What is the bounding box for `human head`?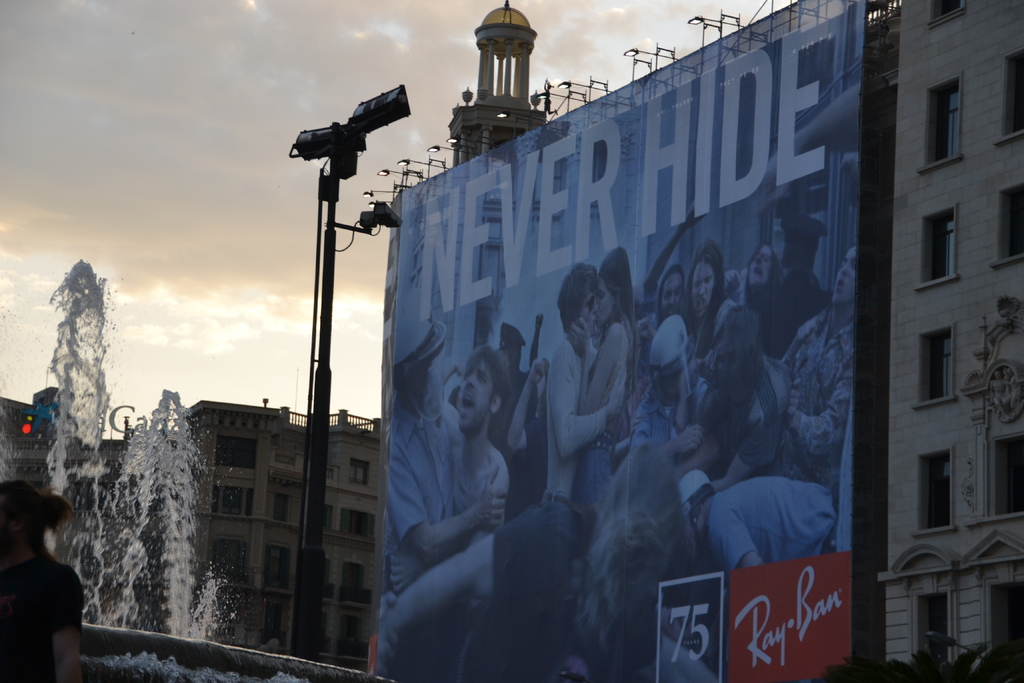
[left=774, top=214, right=822, bottom=273].
